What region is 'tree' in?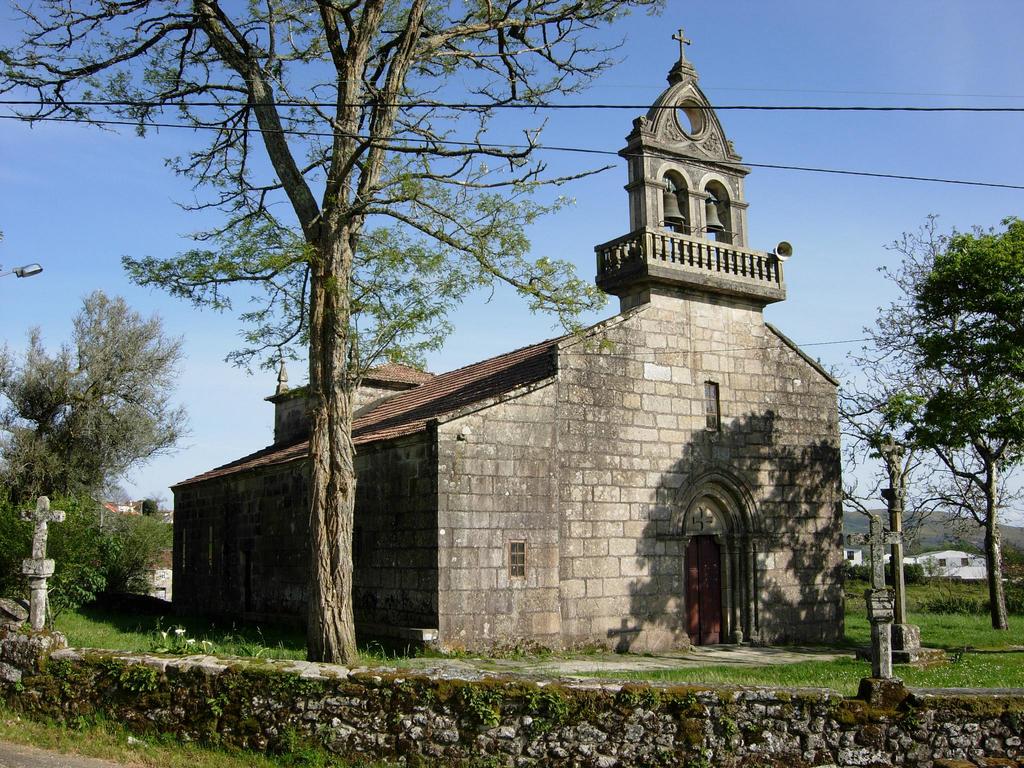
[x1=822, y1=199, x2=1019, y2=611].
